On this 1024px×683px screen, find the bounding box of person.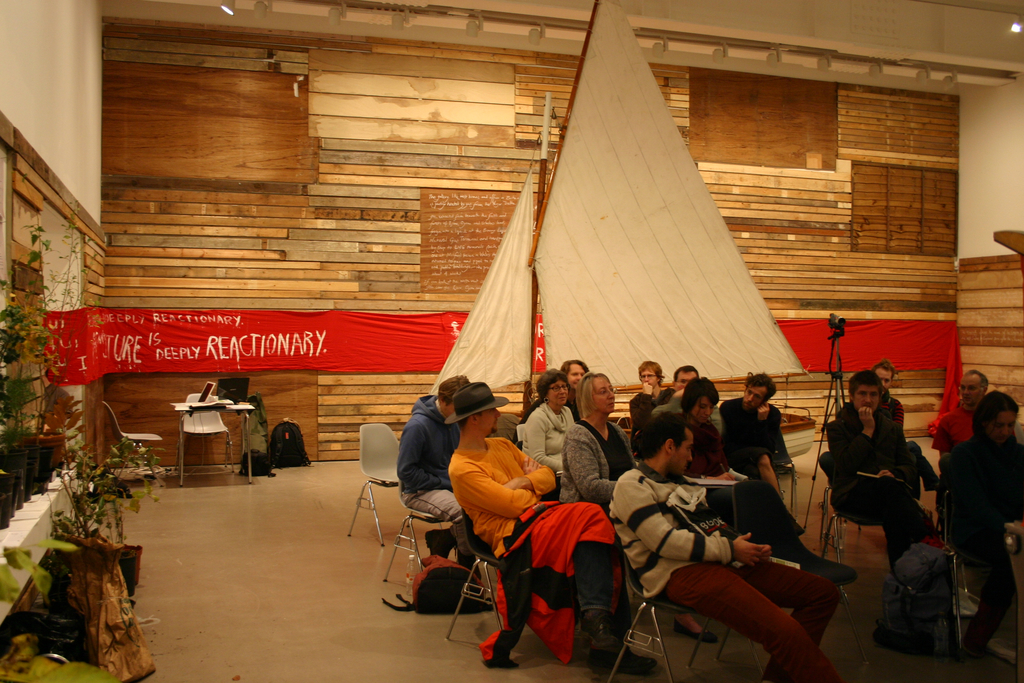
Bounding box: 558, 369, 714, 639.
